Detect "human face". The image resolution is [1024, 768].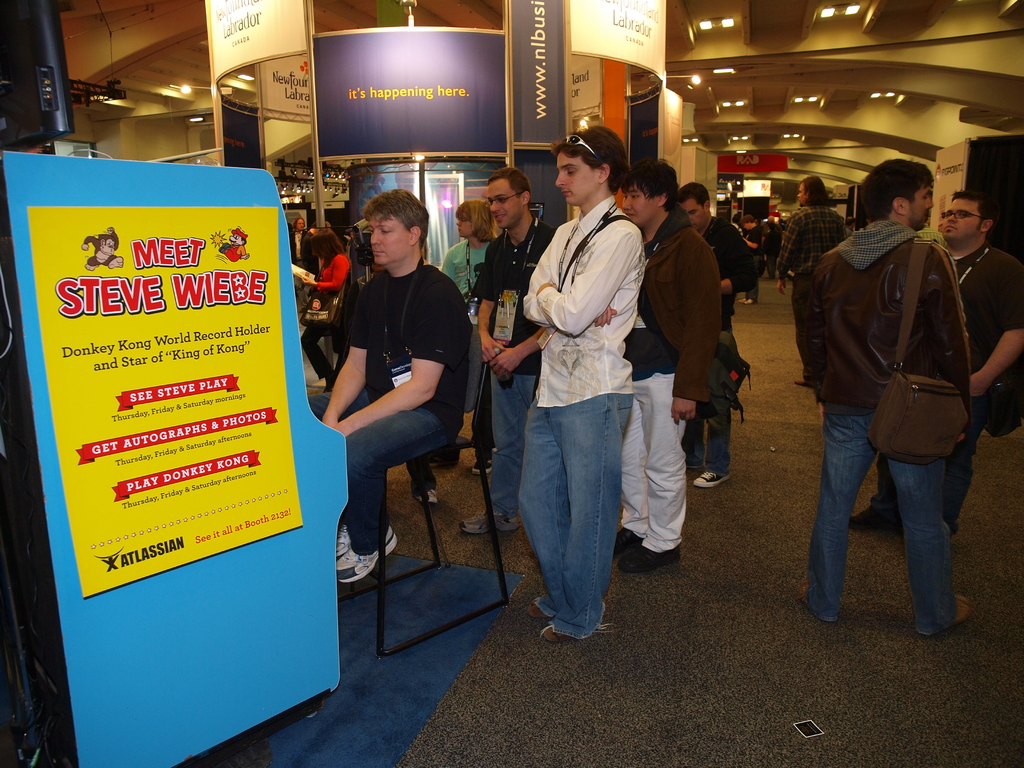
(x1=457, y1=220, x2=472, y2=238).
